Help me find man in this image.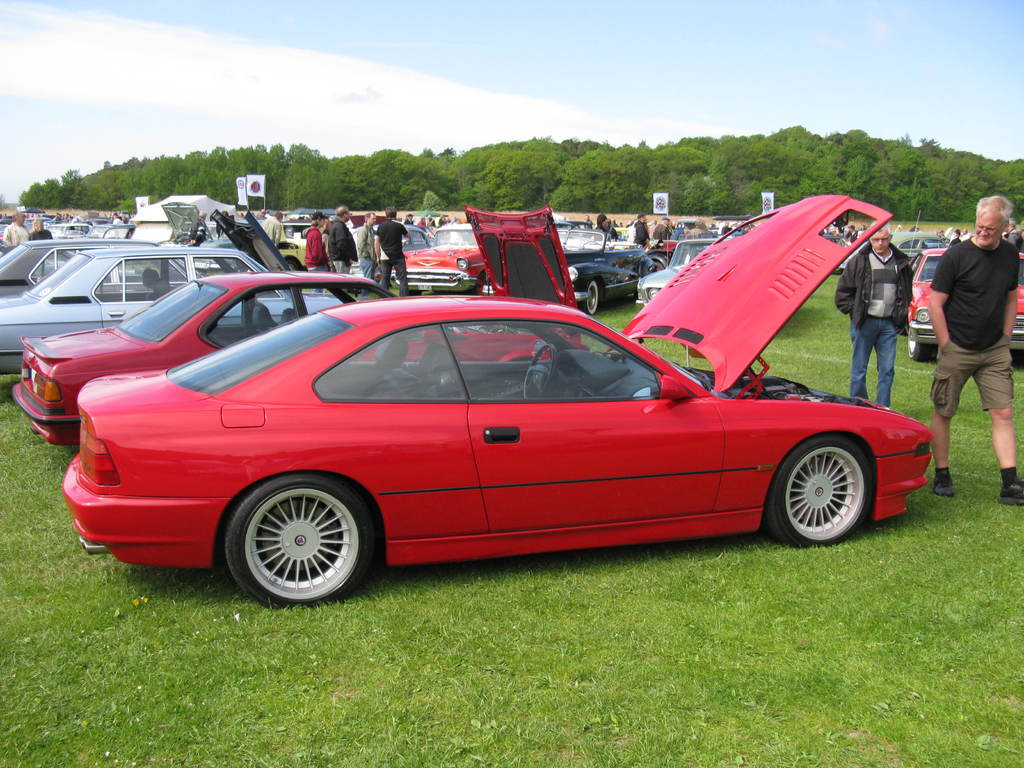
Found it: bbox=(962, 229, 969, 237).
